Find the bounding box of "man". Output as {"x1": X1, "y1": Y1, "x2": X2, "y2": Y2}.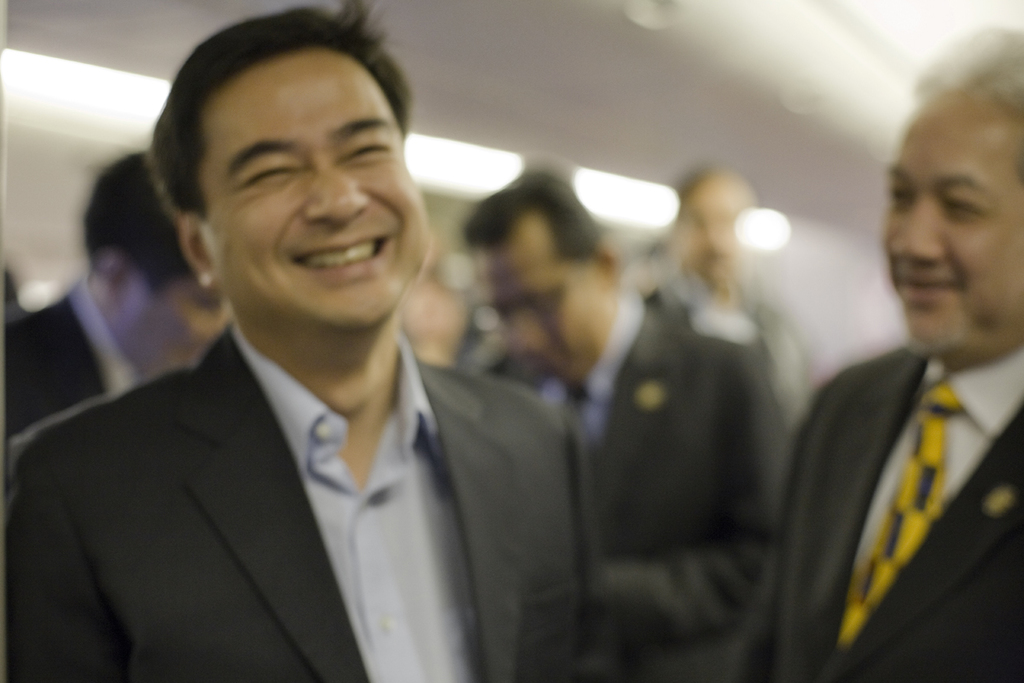
{"x1": 635, "y1": 165, "x2": 806, "y2": 429}.
